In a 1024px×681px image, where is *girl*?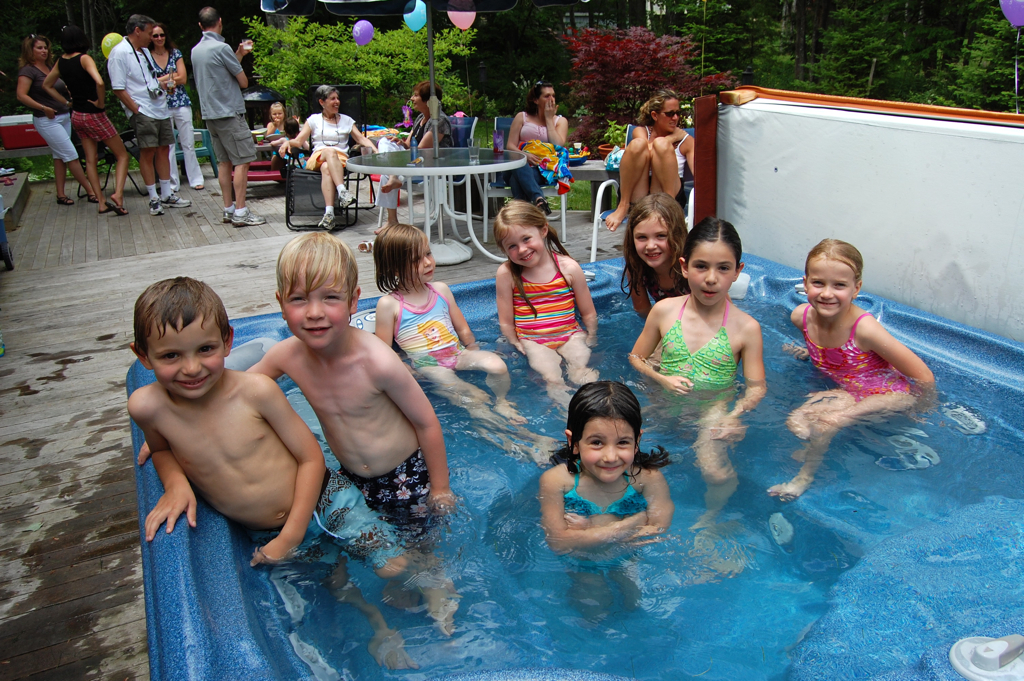
[765, 236, 937, 501].
